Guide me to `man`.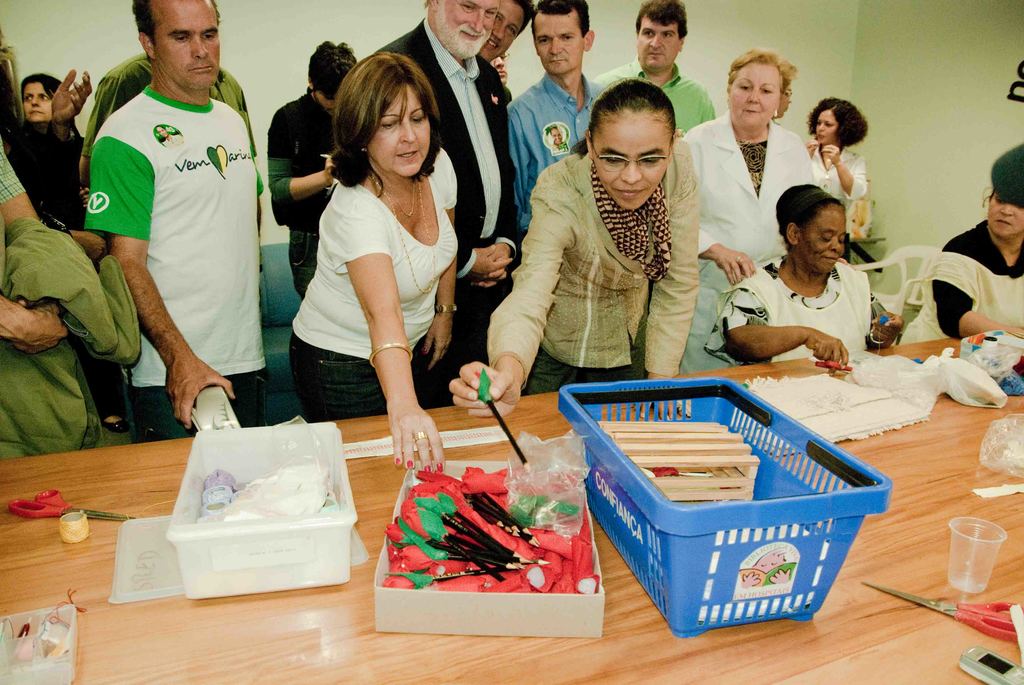
Guidance: (x1=77, y1=0, x2=259, y2=203).
